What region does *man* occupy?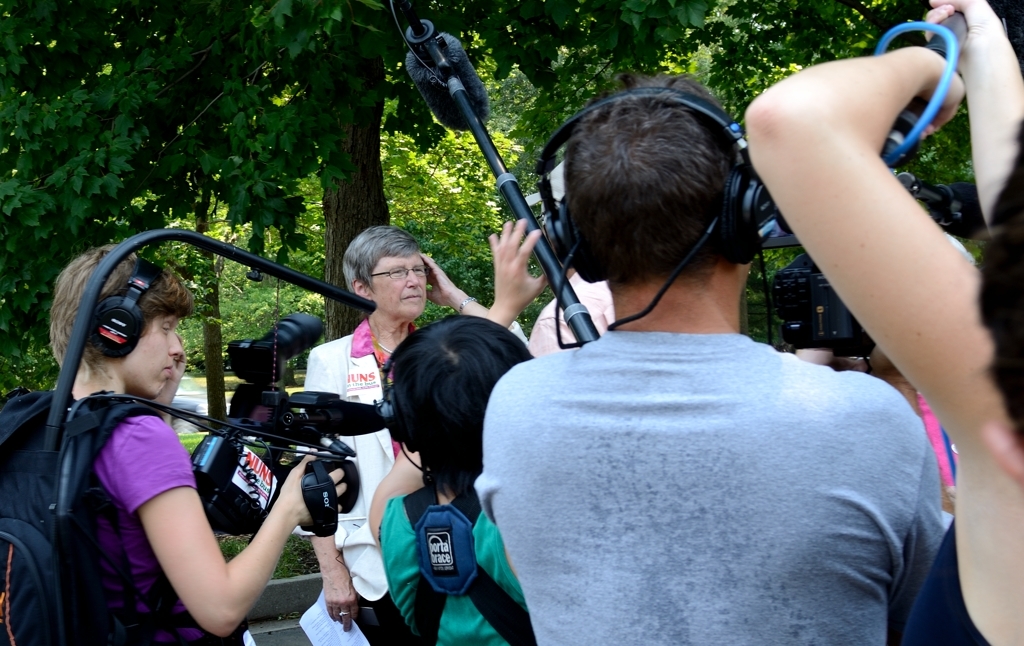
0/243/347/645.
